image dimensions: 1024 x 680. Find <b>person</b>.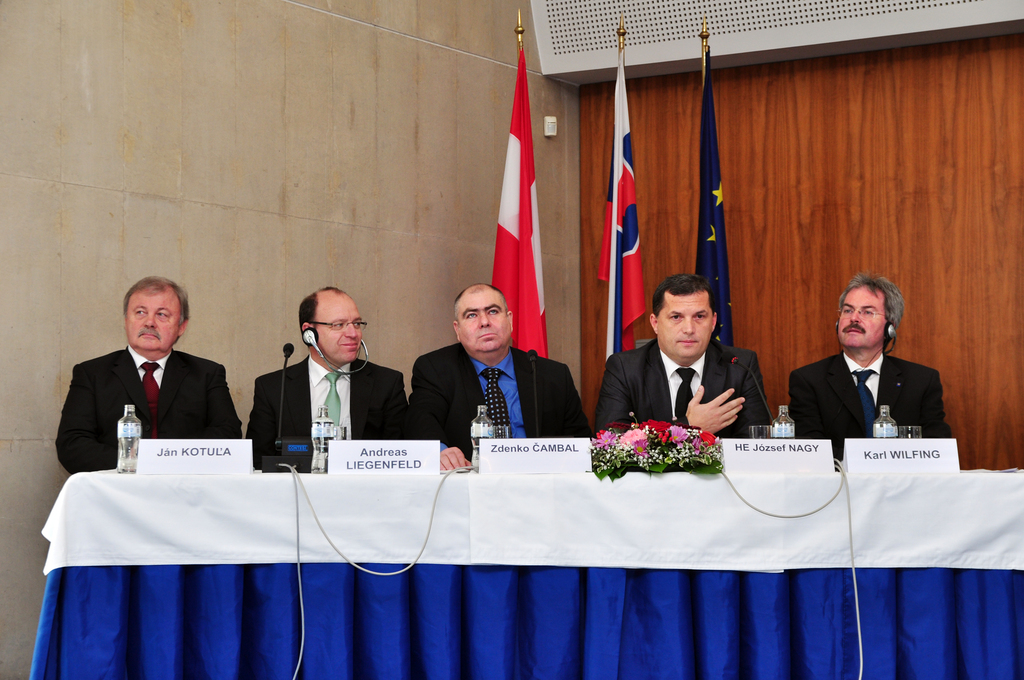
crop(592, 271, 774, 439).
